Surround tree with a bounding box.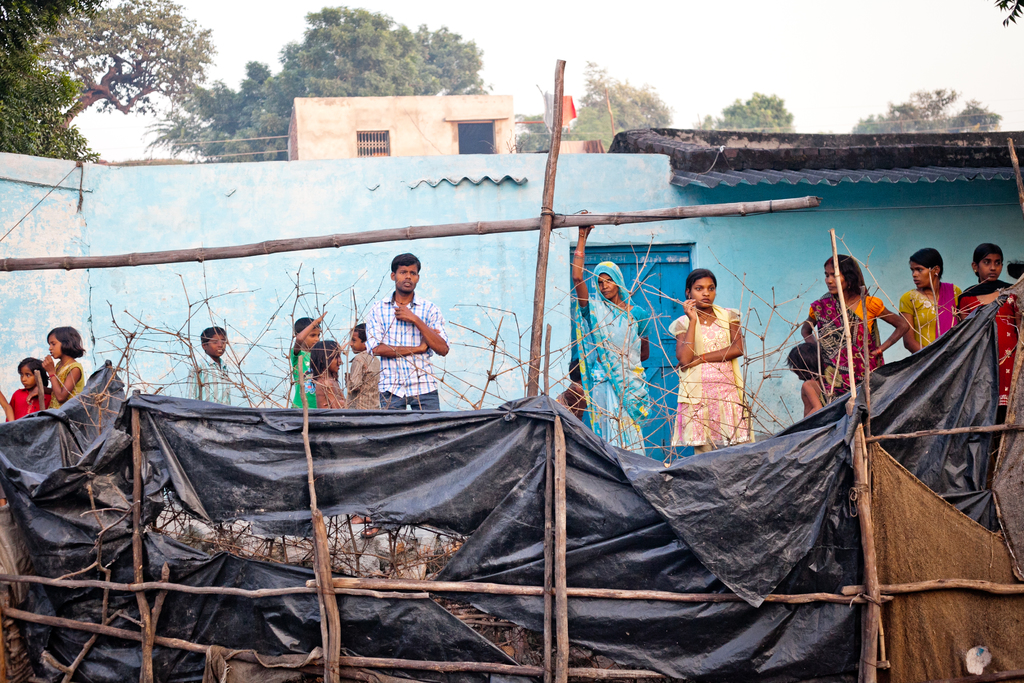
bbox=(572, 59, 672, 143).
